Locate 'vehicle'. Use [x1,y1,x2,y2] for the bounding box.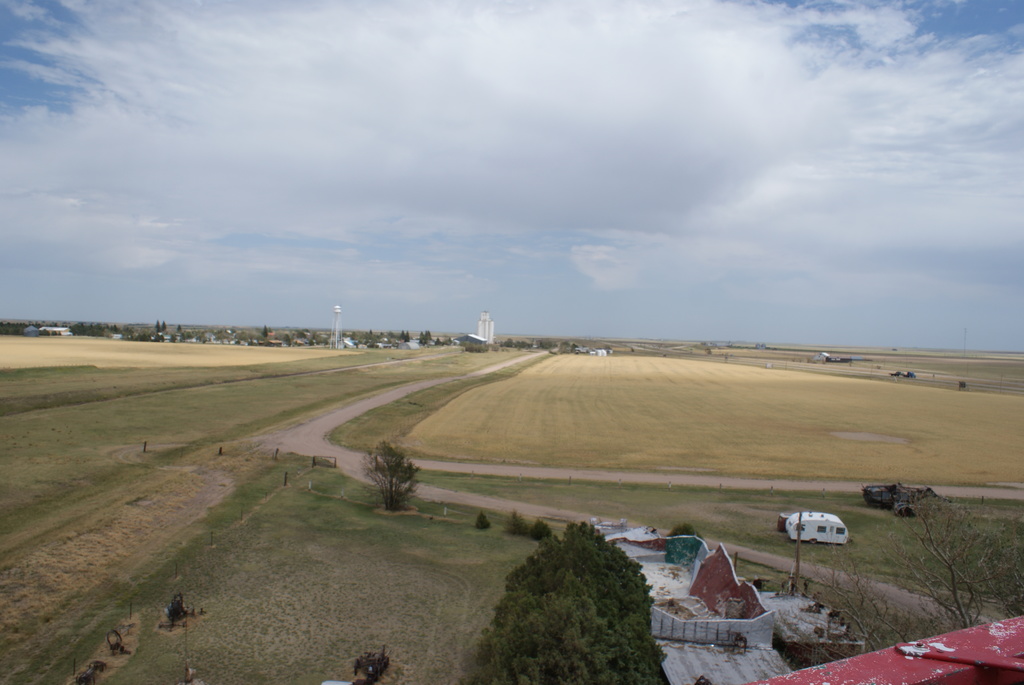
[785,512,849,543].
